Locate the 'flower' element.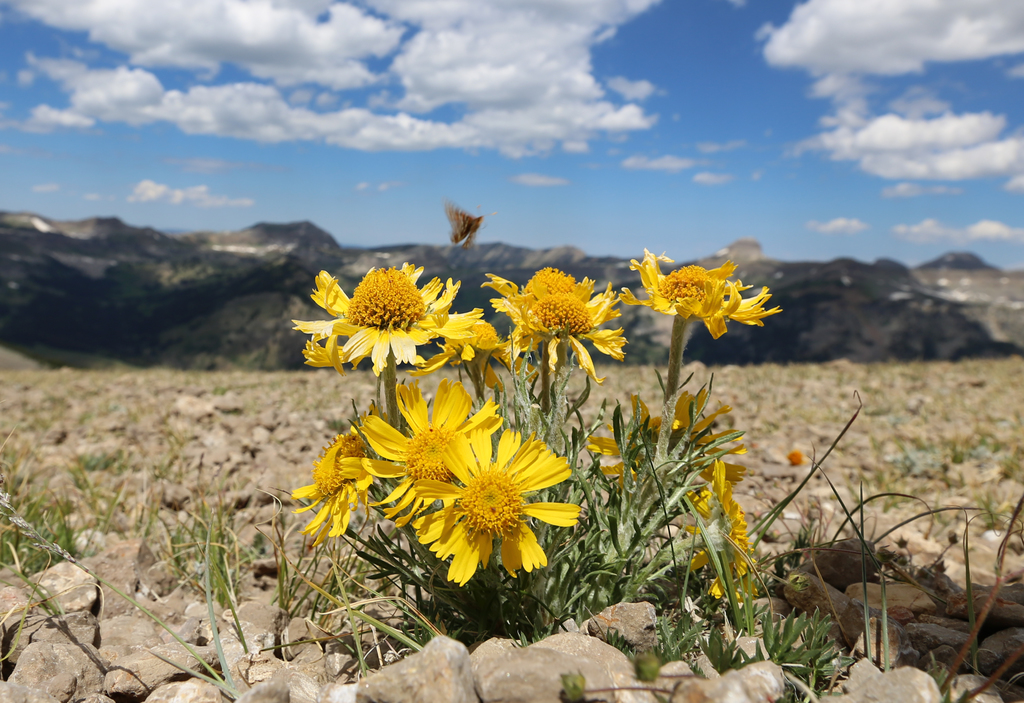
Element bbox: (x1=477, y1=261, x2=639, y2=411).
